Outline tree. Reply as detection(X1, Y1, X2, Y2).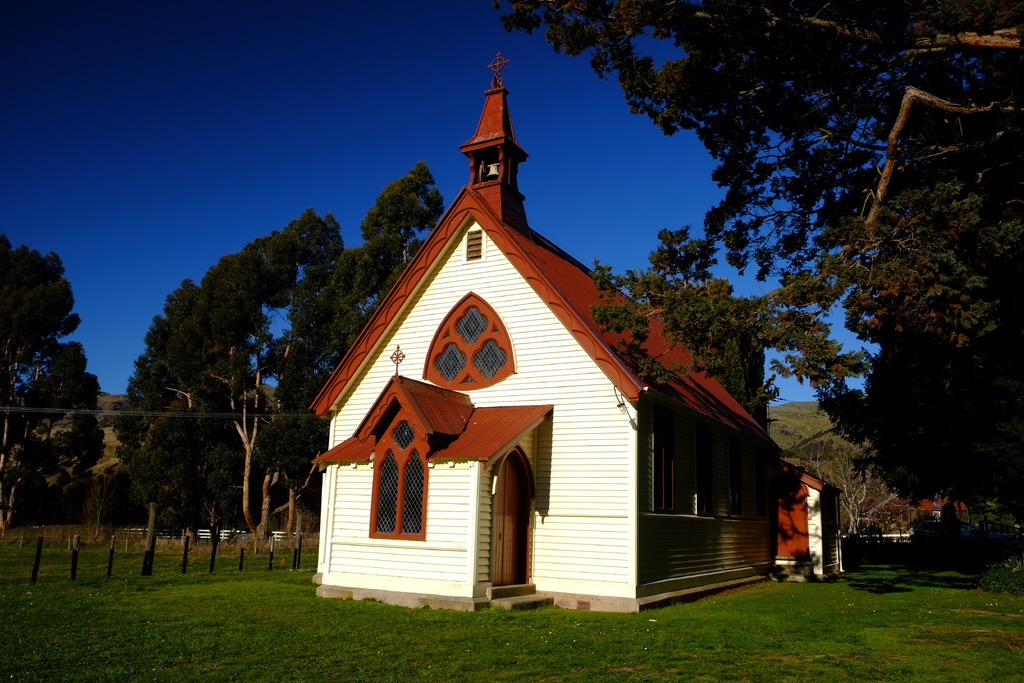
detection(211, 202, 340, 522).
